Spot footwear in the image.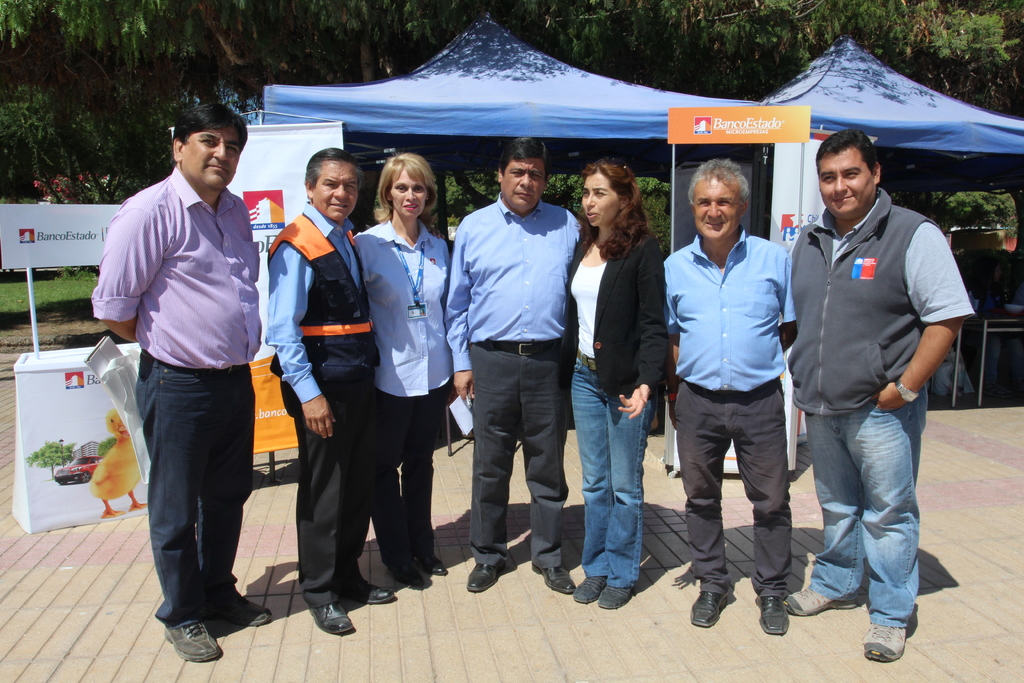
footwear found at <region>576, 570, 608, 605</region>.
